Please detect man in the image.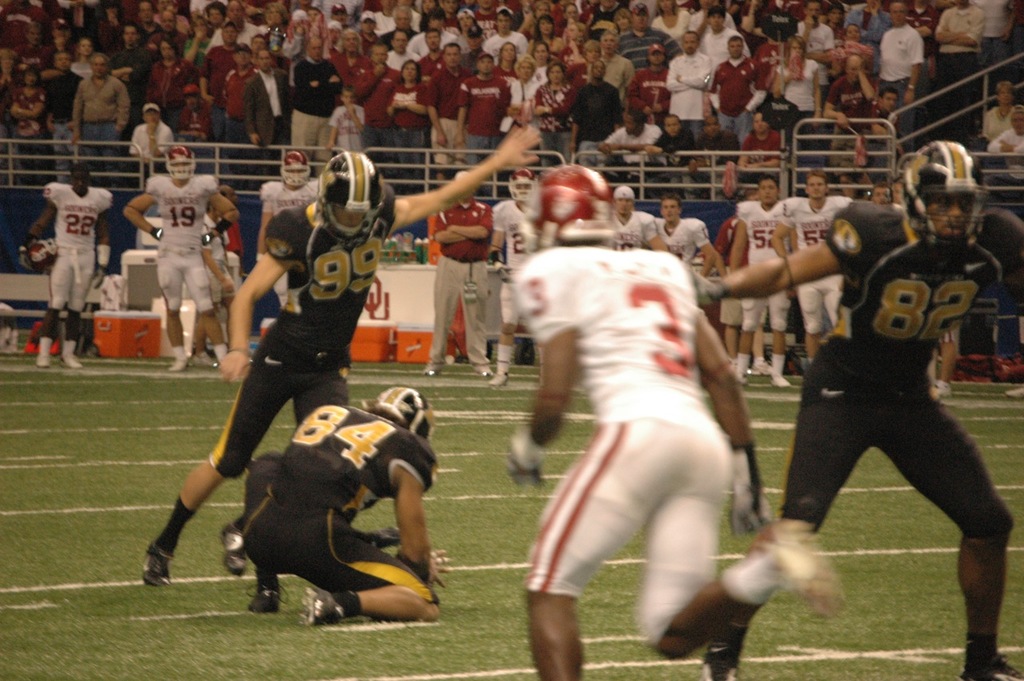
bbox=[493, 163, 533, 380].
